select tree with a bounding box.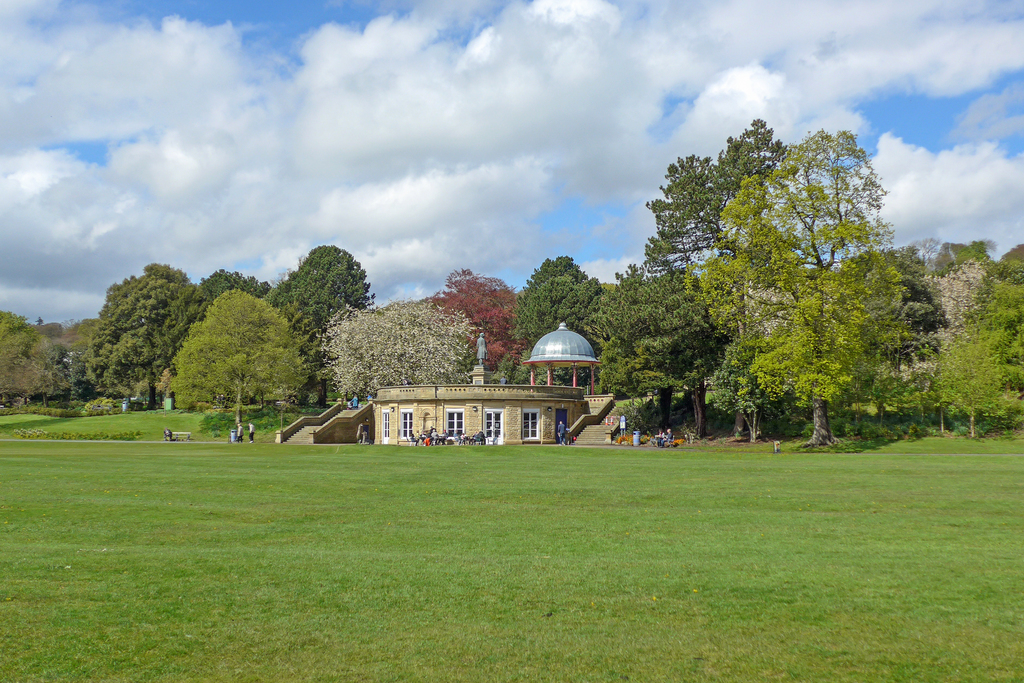
<region>429, 267, 524, 383</region>.
